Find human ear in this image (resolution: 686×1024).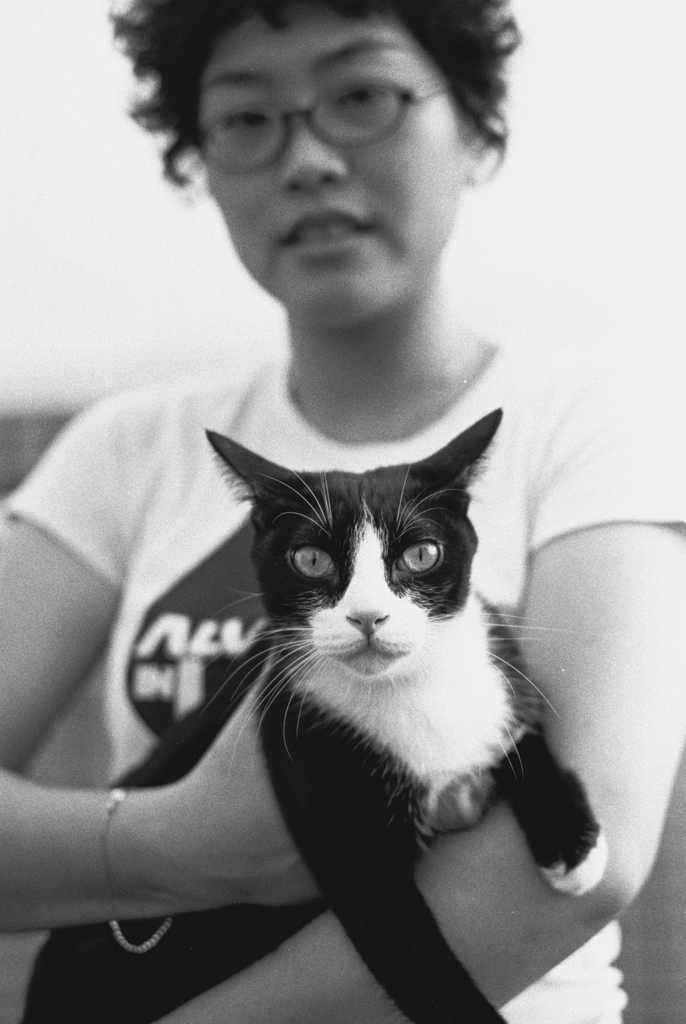
470, 120, 500, 193.
